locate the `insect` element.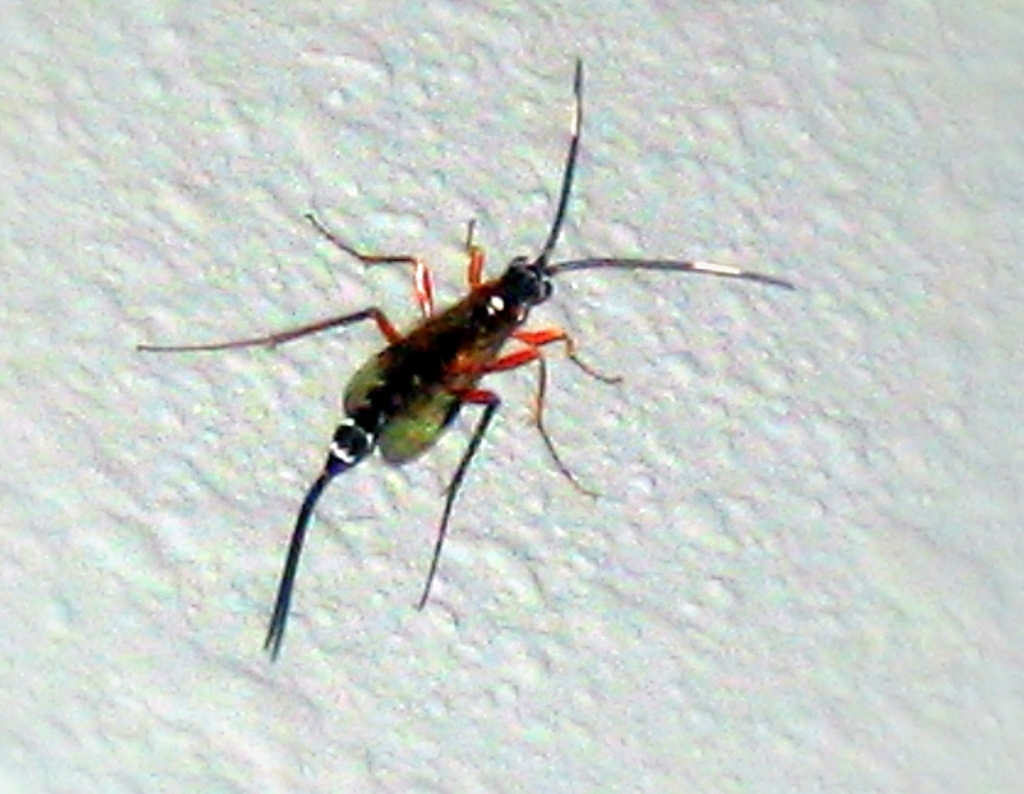
Element bbox: Rect(134, 61, 790, 664).
